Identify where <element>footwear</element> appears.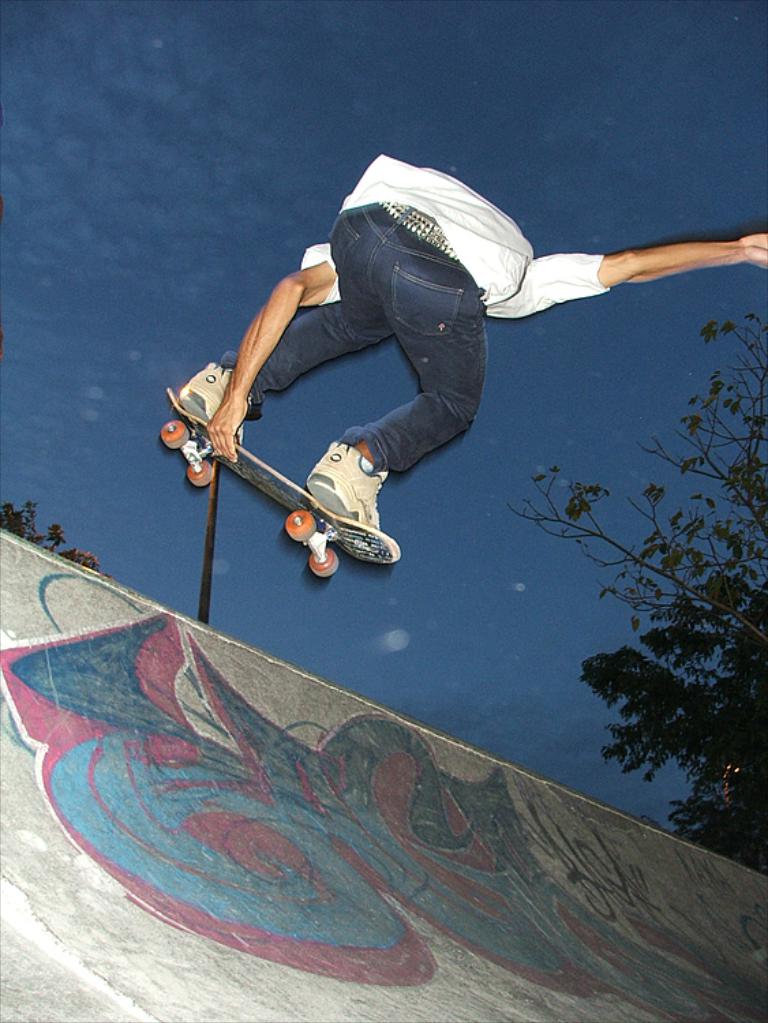
Appears at bbox(173, 360, 247, 447).
